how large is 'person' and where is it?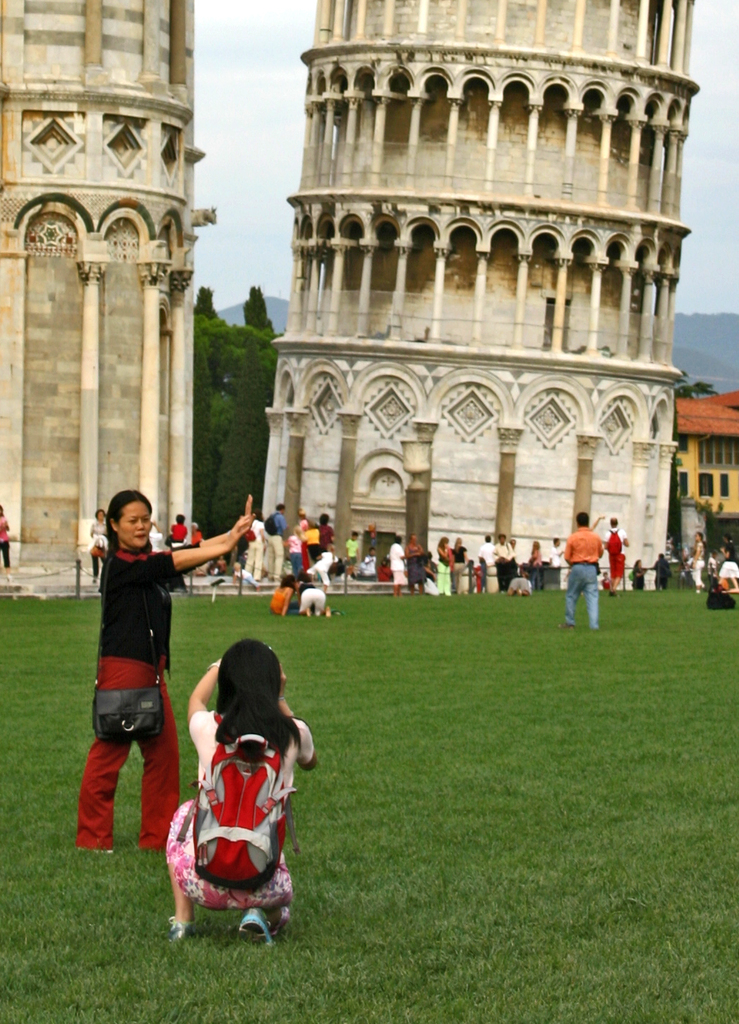
Bounding box: Rect(387, 538, 412, 595).
